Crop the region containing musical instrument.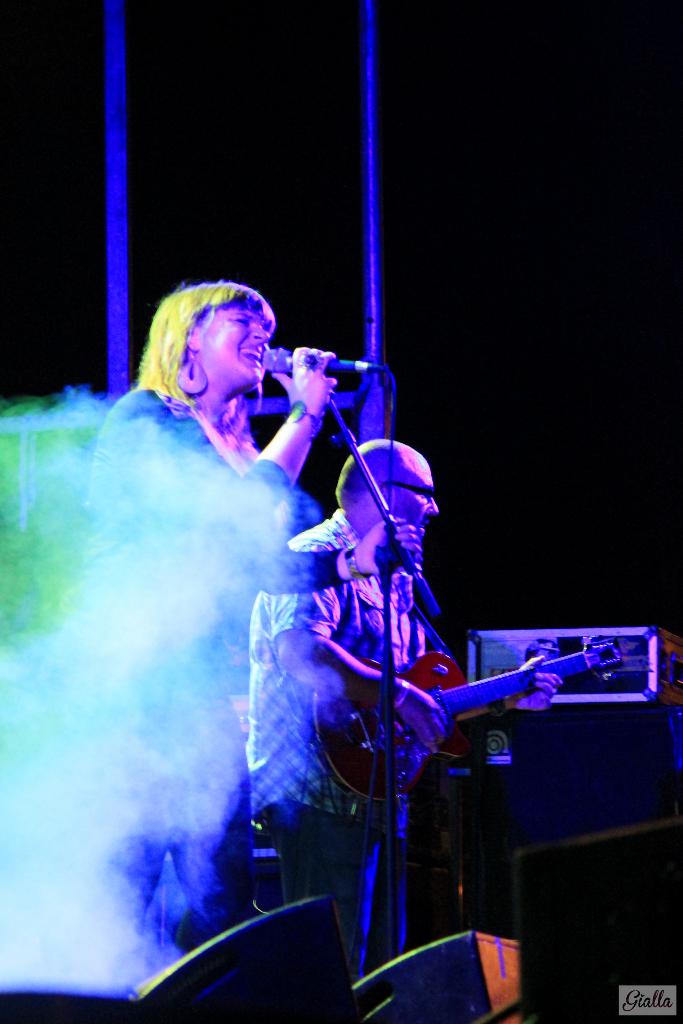
Crop region: (310, 649, 624, 802).
